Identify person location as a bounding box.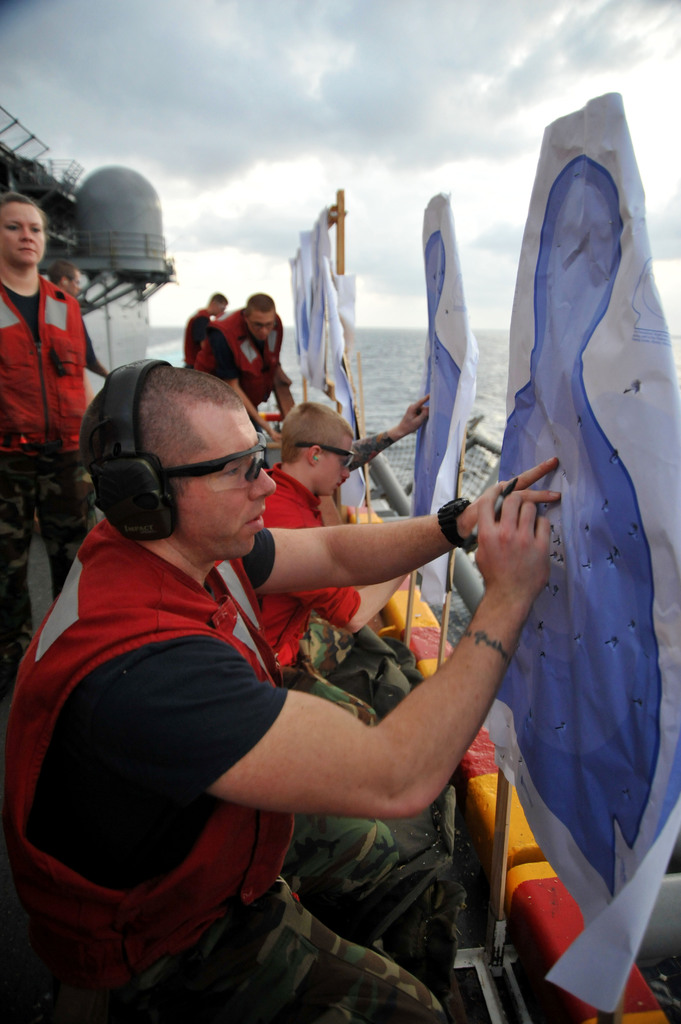
[188, 290, 293, 442].
